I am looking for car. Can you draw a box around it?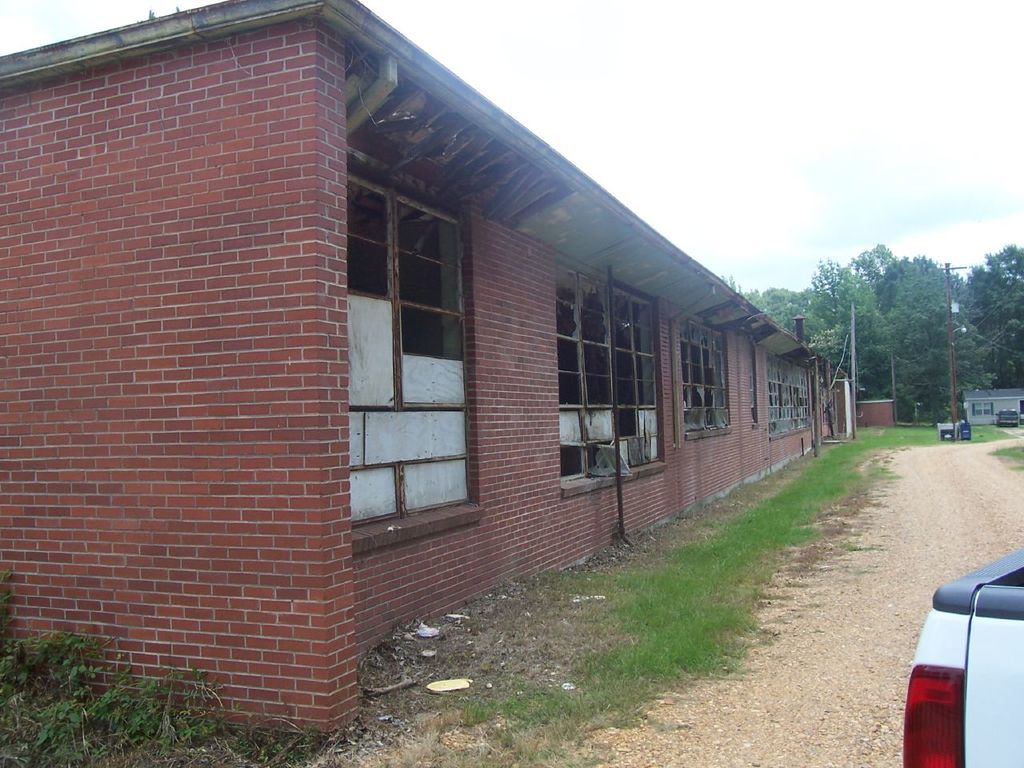
Sure, the bounding box is l=900, t=556, r=1018, b=766.
